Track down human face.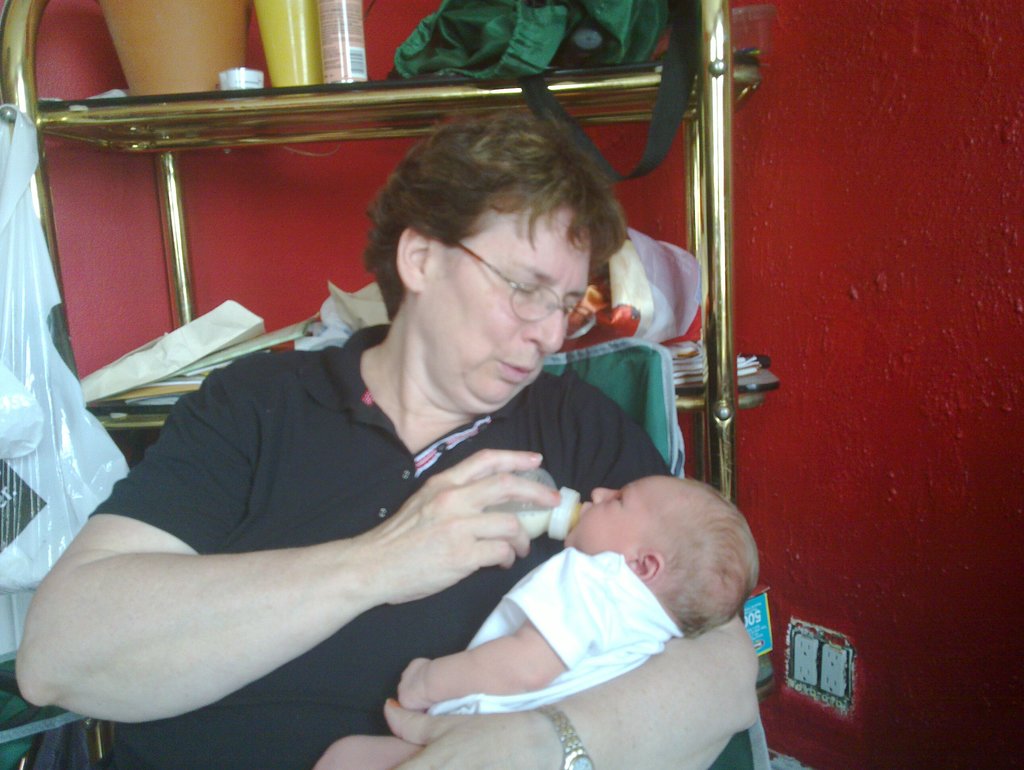
Tracked to 557,475,685,557.
